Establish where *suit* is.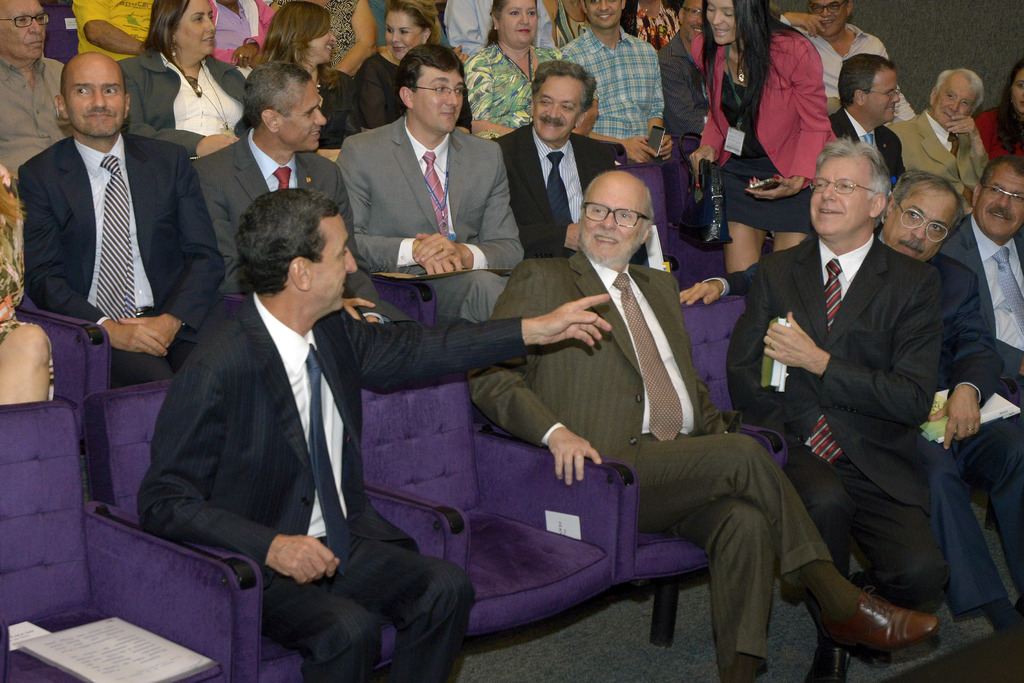
Established at left=125, top=284, right=534, bottom=682.
